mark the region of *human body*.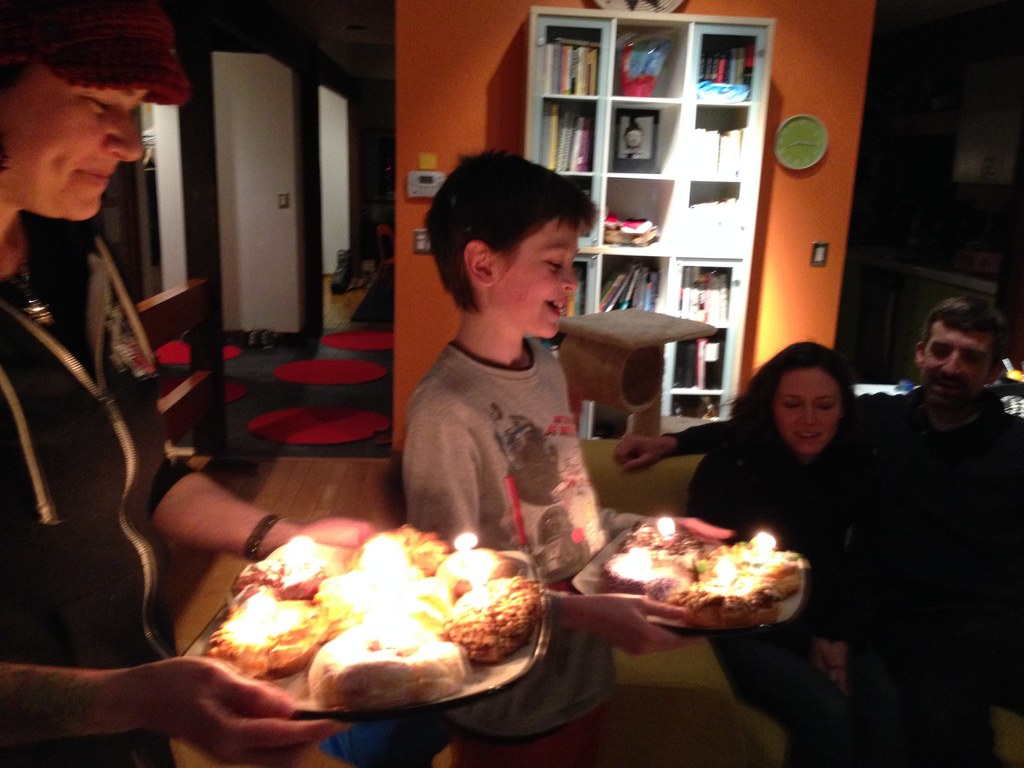
Region: l=15, t=0, r=354, b=767.
